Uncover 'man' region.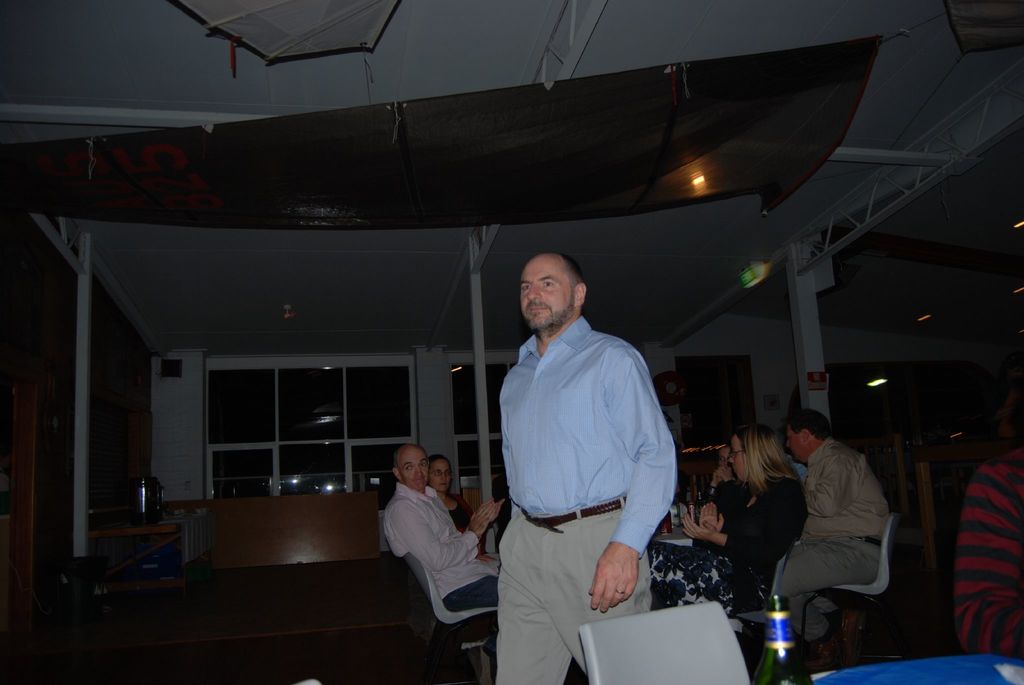
Uncovered: 771/408/892/597.
